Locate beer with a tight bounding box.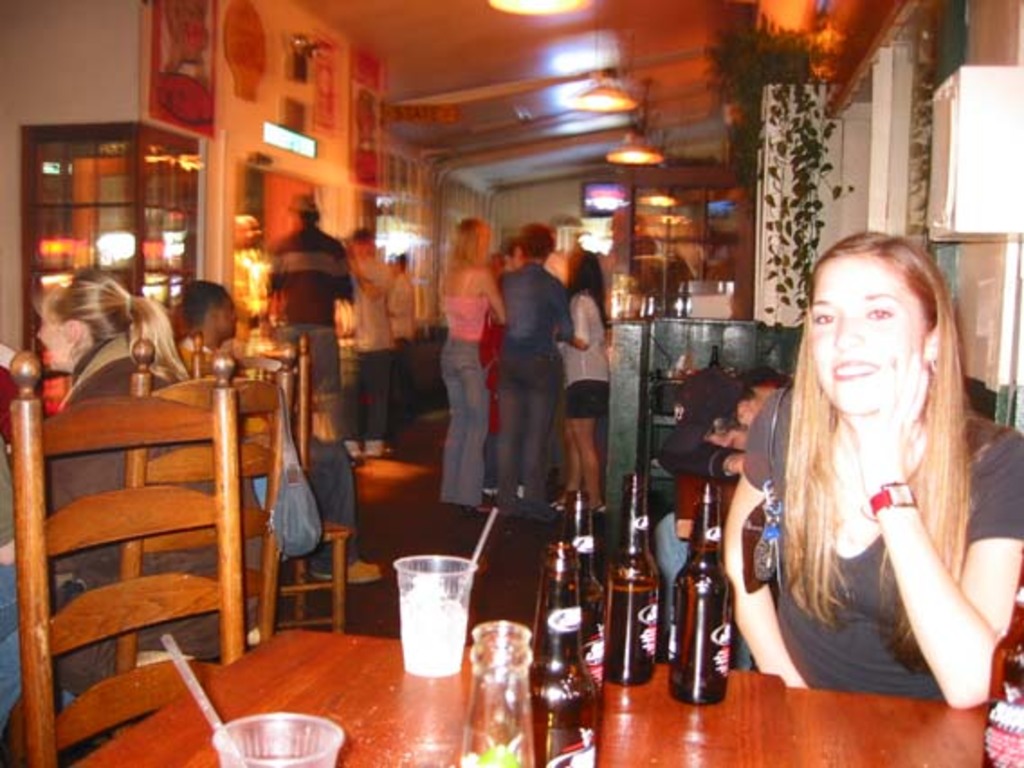
bbox=[532, 546, 593, 766].
